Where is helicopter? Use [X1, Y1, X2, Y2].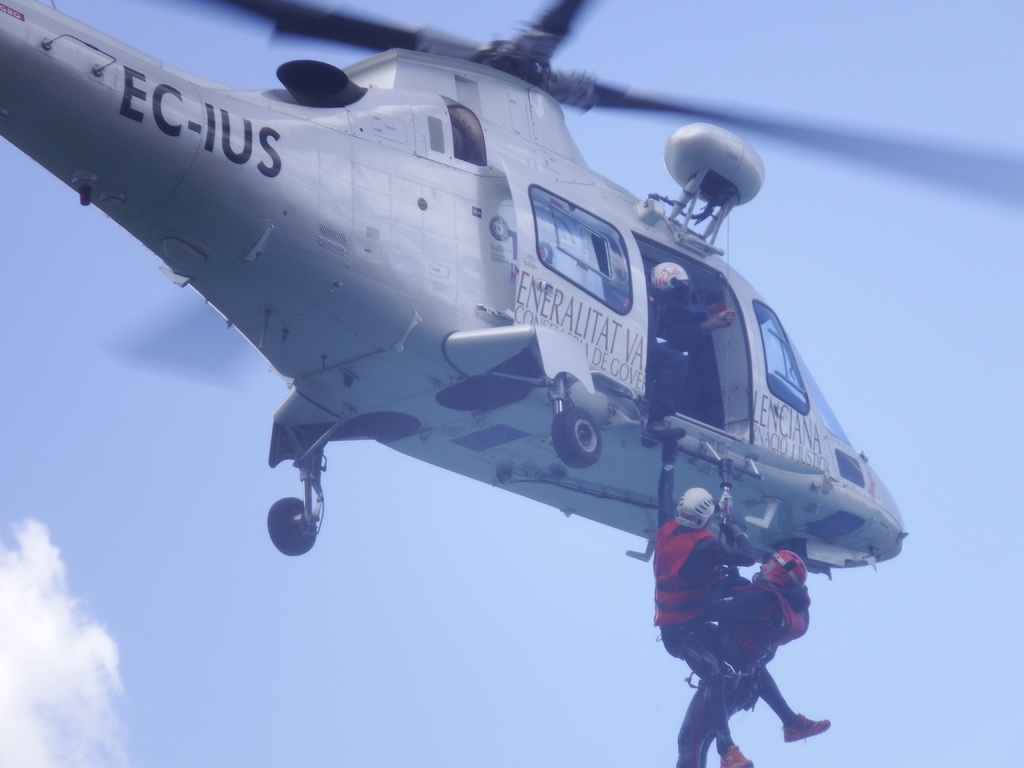
[6, 0, 921, 691].
